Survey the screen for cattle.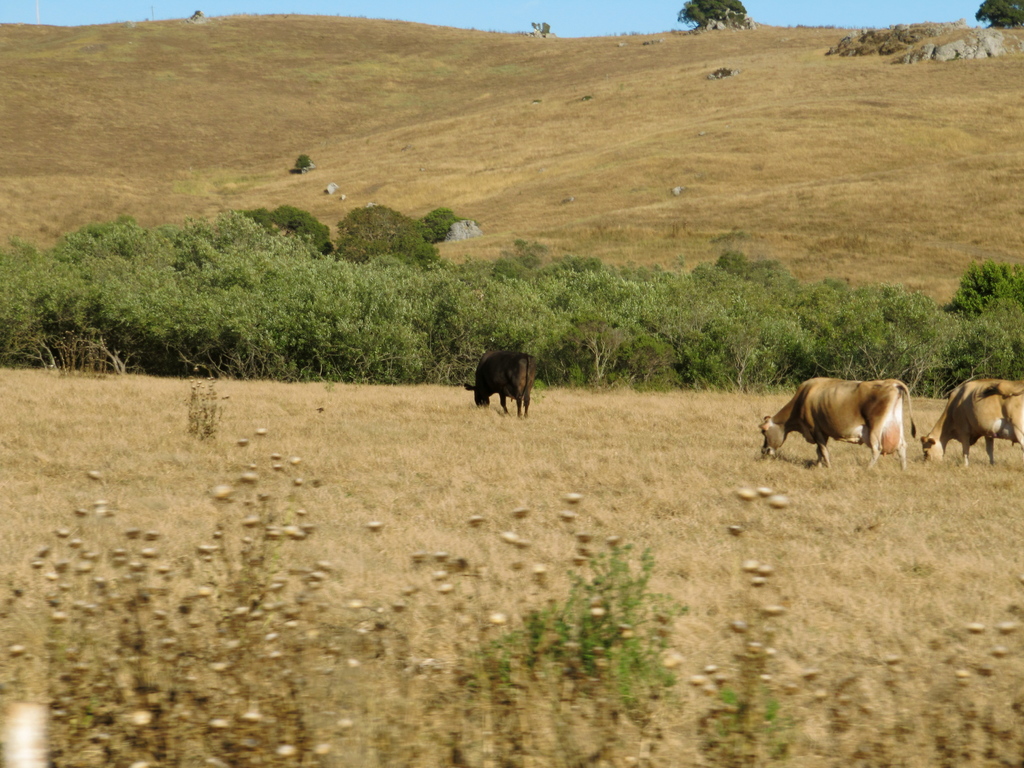
Survey found: bbox(911, 378, 1023, 468).
